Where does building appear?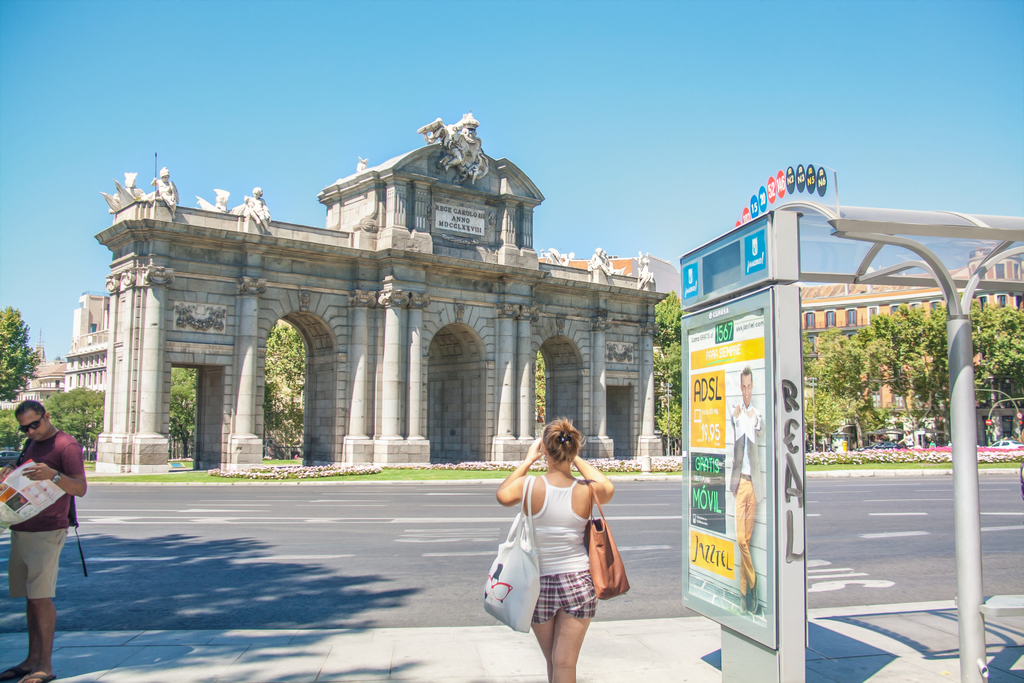
Appears at [x1=0, y1=297, x2=107, y2=411].
